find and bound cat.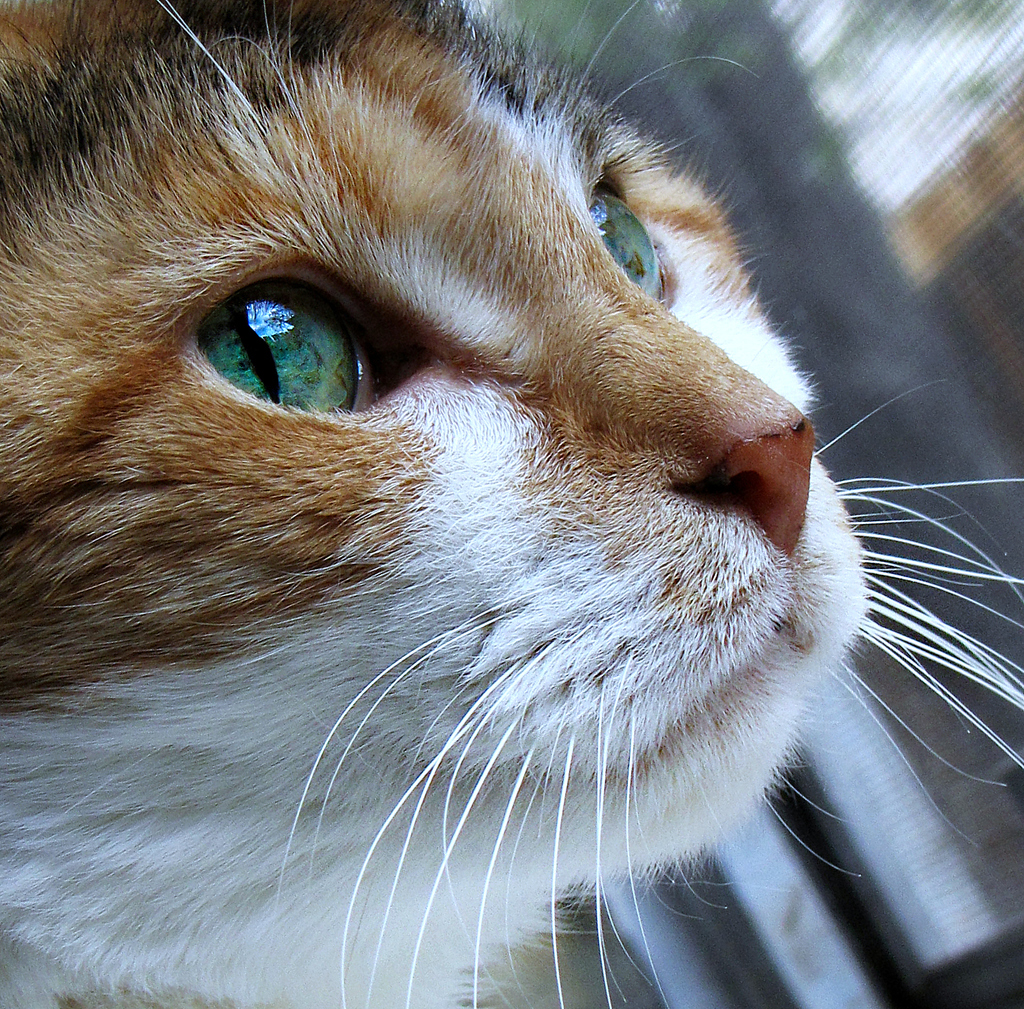
Bound: 0/0/1023/1008.
